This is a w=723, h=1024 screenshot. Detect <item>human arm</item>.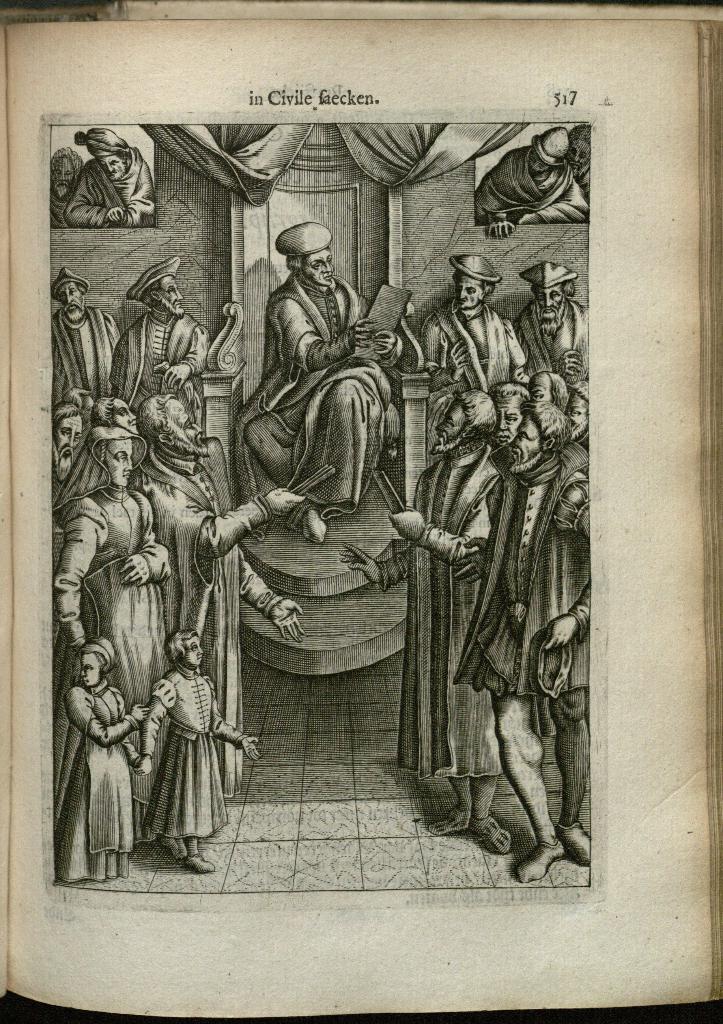
detection(47, 502, 86, 648).
